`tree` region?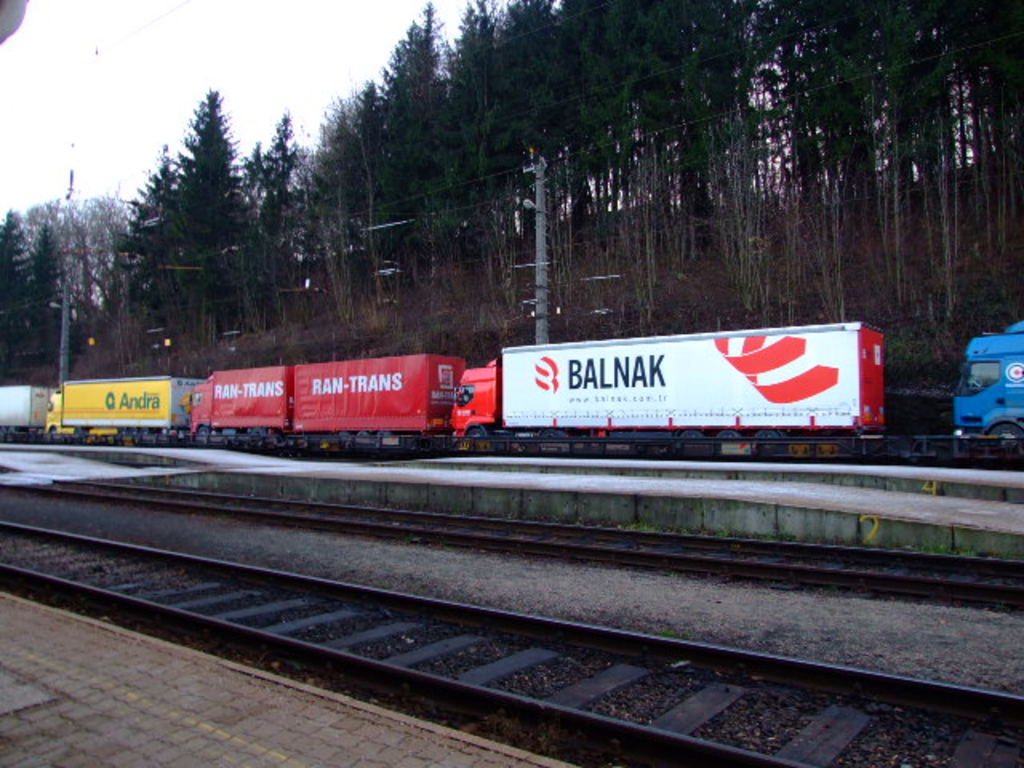
BBox(0, 187, 131, 357)
